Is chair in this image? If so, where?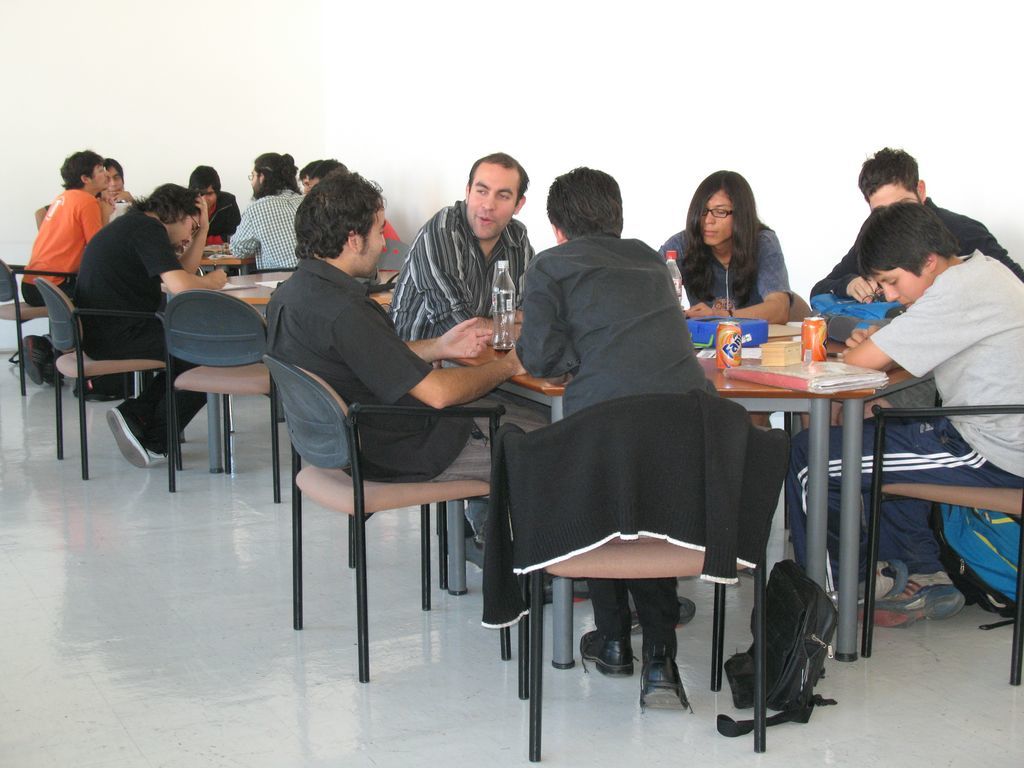
Yes, at BBox(164, 288, 305, 510).
